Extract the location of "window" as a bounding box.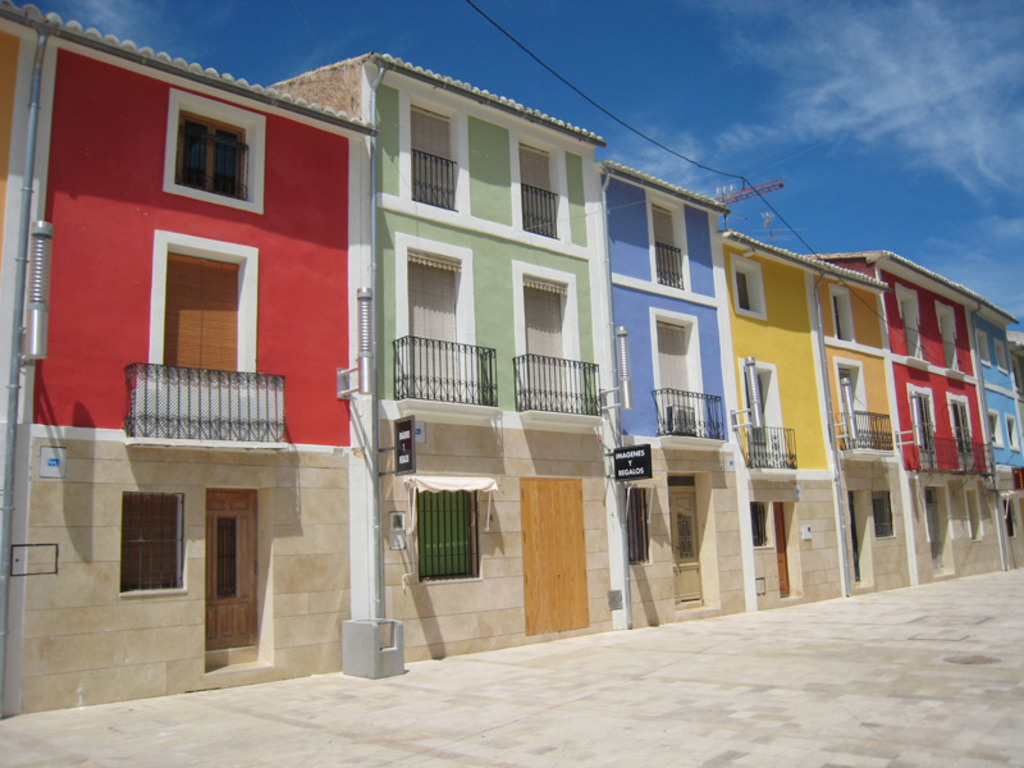
crop(836, 296, 851, 344).
